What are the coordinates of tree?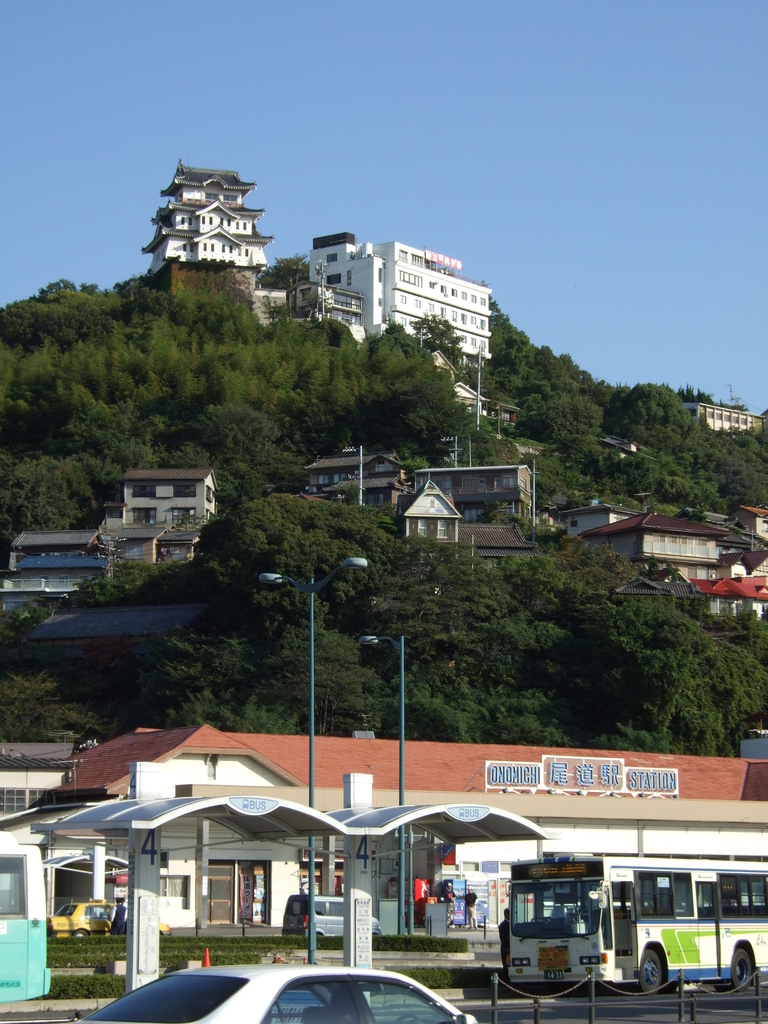
locate(483, 301, 521, 387).
